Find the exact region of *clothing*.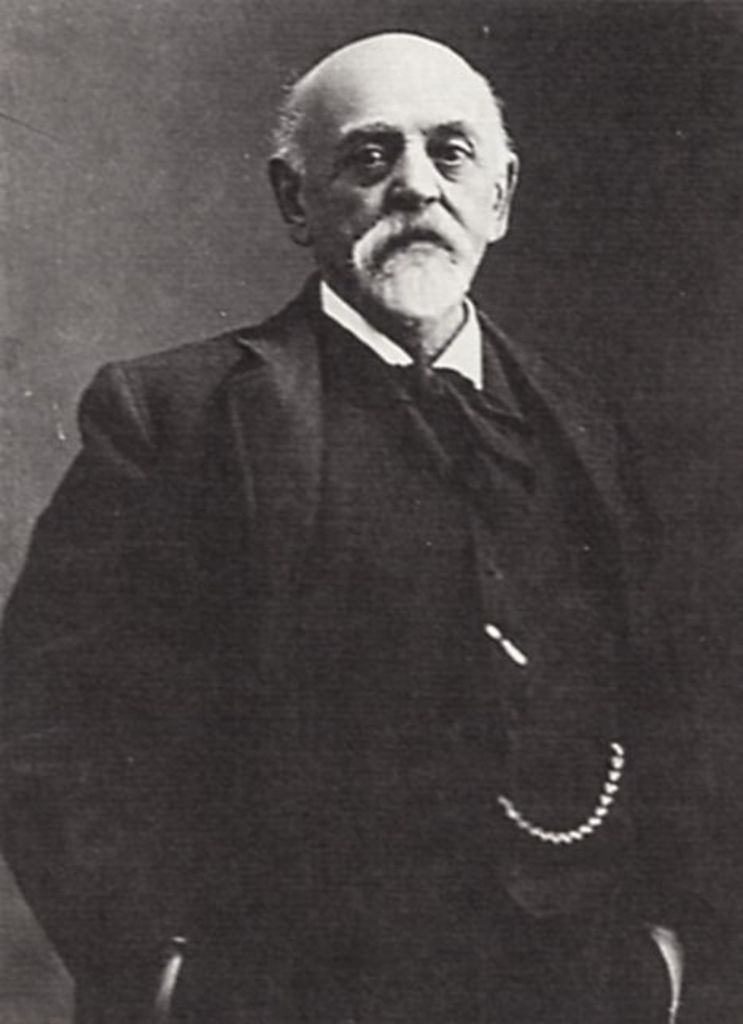
Exact region: region(0, 266, 741, 1022).
